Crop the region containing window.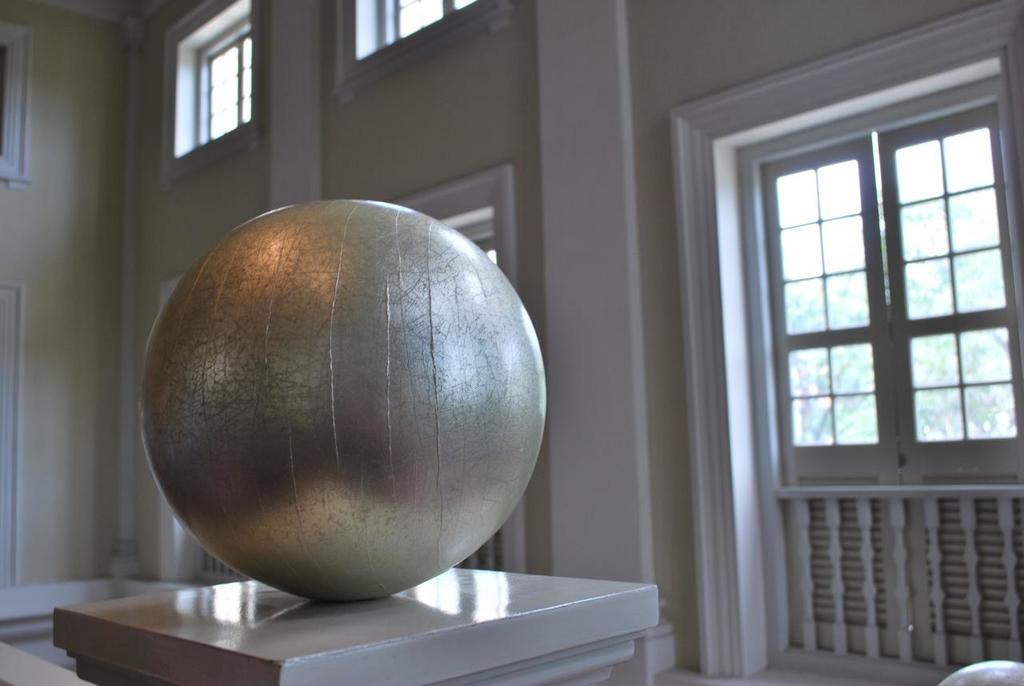
Crop region: [157, 165, 528, 581].
